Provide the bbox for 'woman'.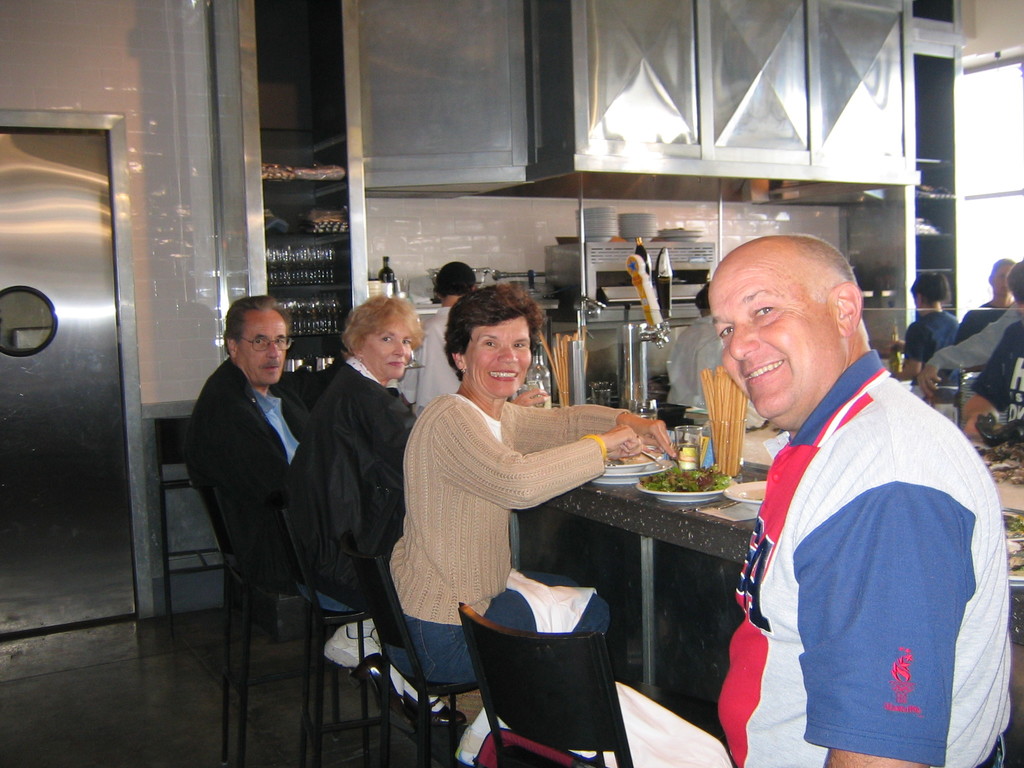
[891,267,966,410].
